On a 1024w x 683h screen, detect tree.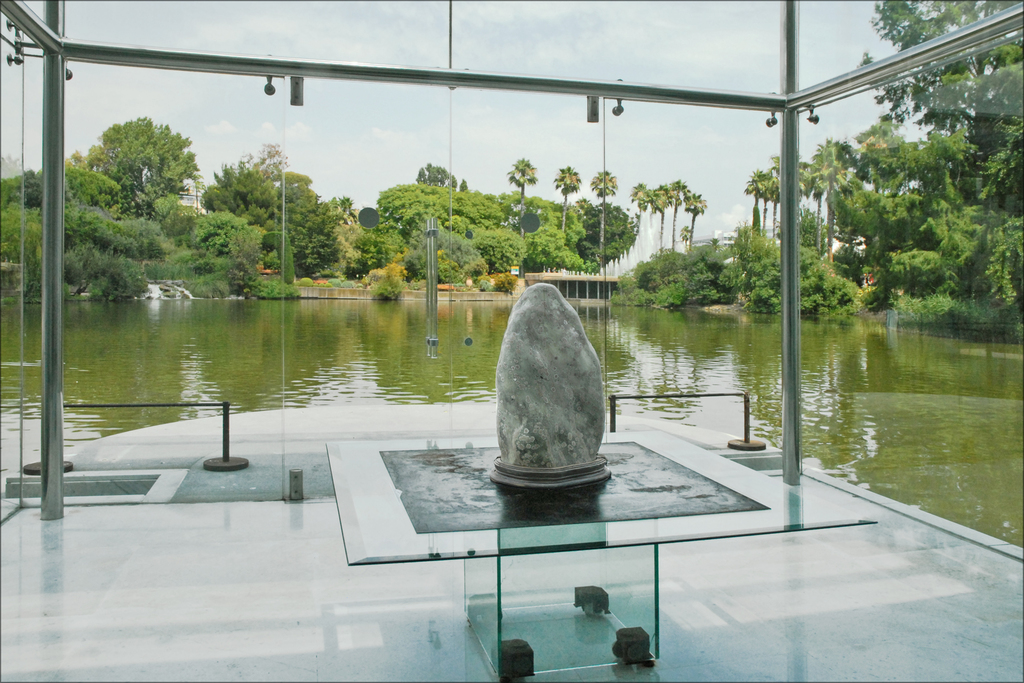
pyautogui.locateOnScreen(346, 220, 399, 283).
